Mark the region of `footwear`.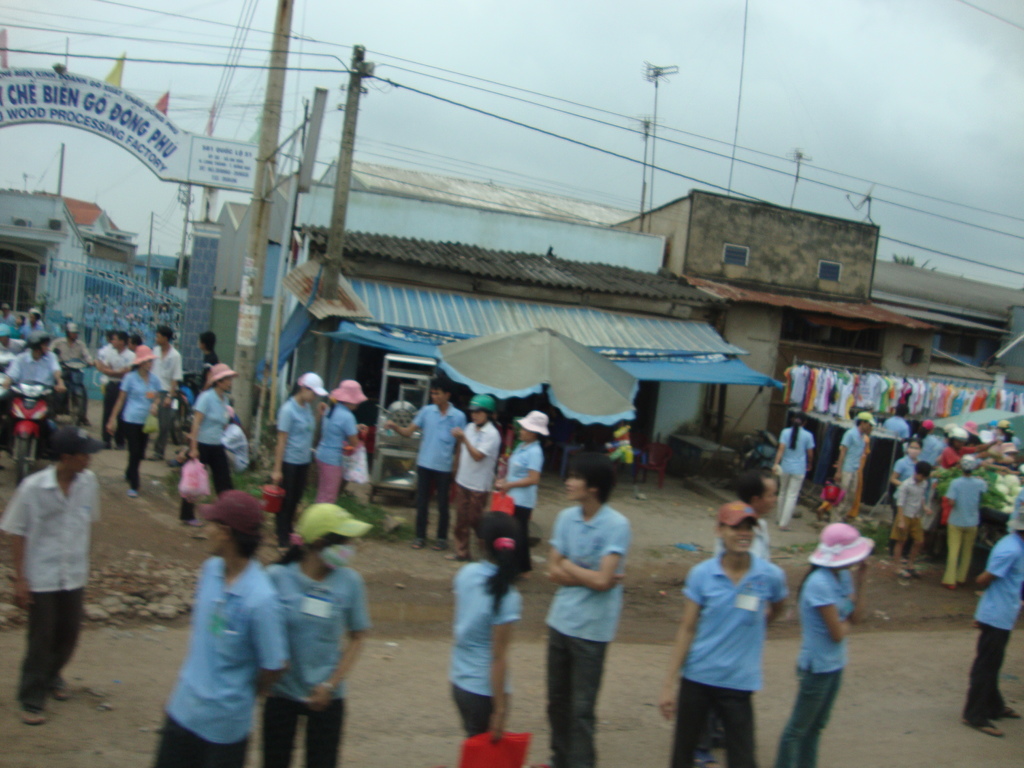
Region: Rect(713, 729, 724, 748).
